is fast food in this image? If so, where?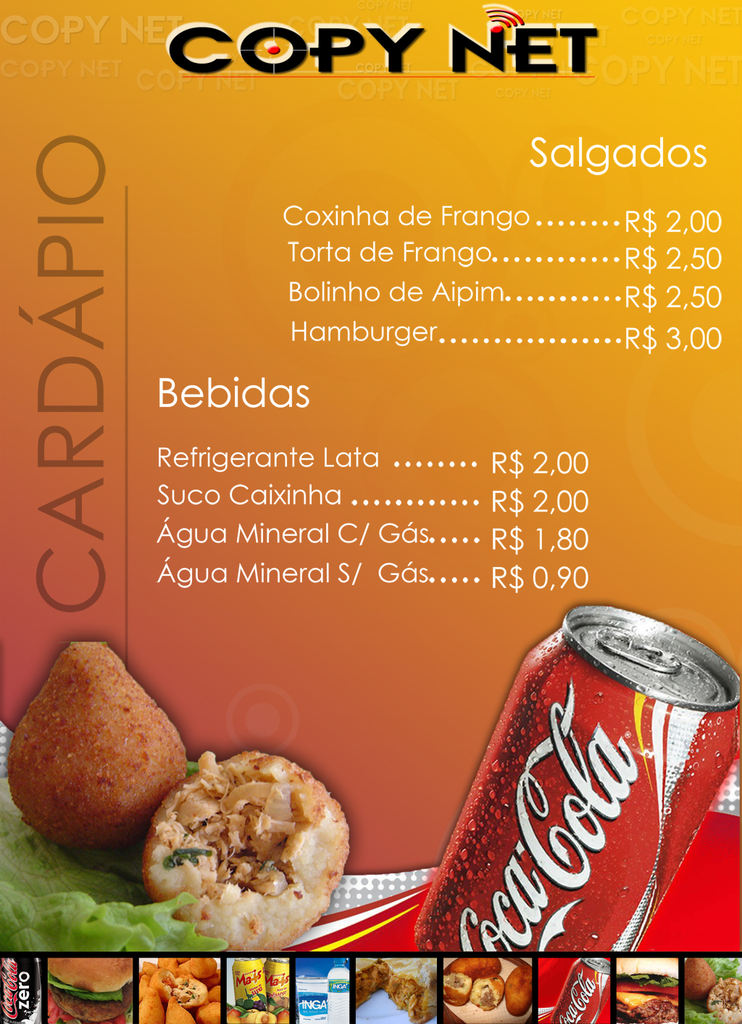
Yes, at detection(49, 952, 133, 1023).
